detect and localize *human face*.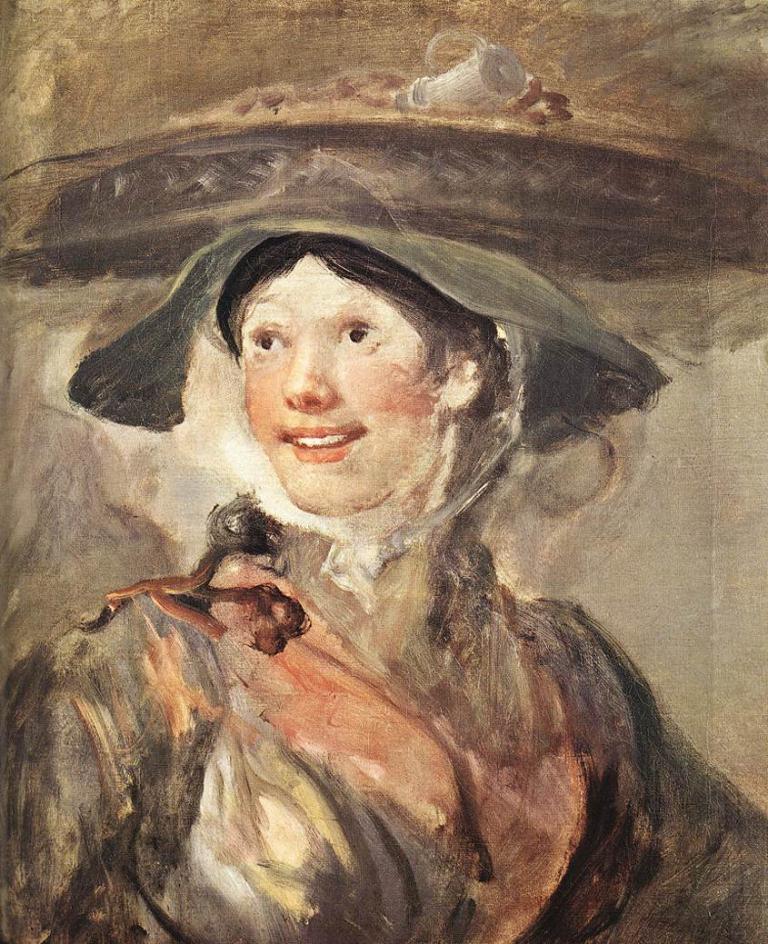
Localized at Rect(214, 247, 456, 522).
